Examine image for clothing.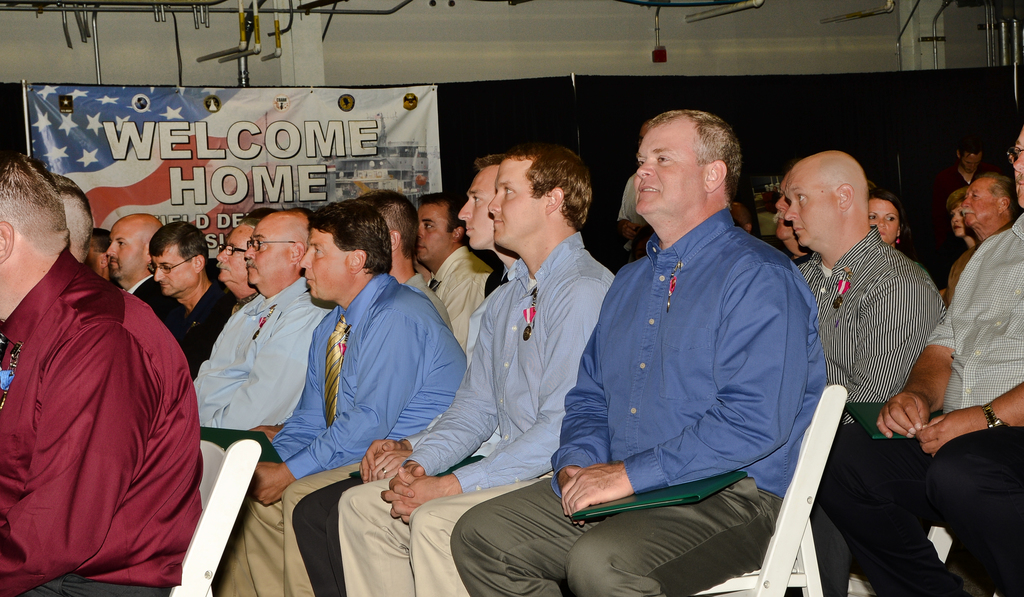
Examination result: <region>10, 228, 197, 594</region>.
